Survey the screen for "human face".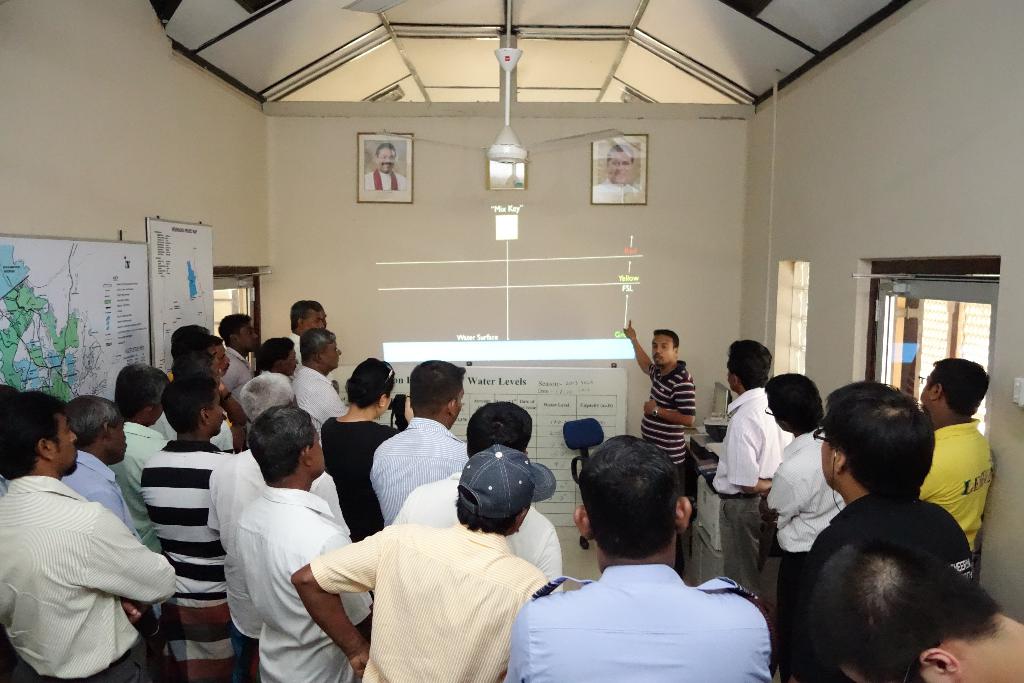
Survey found: 211:392:223:434.
